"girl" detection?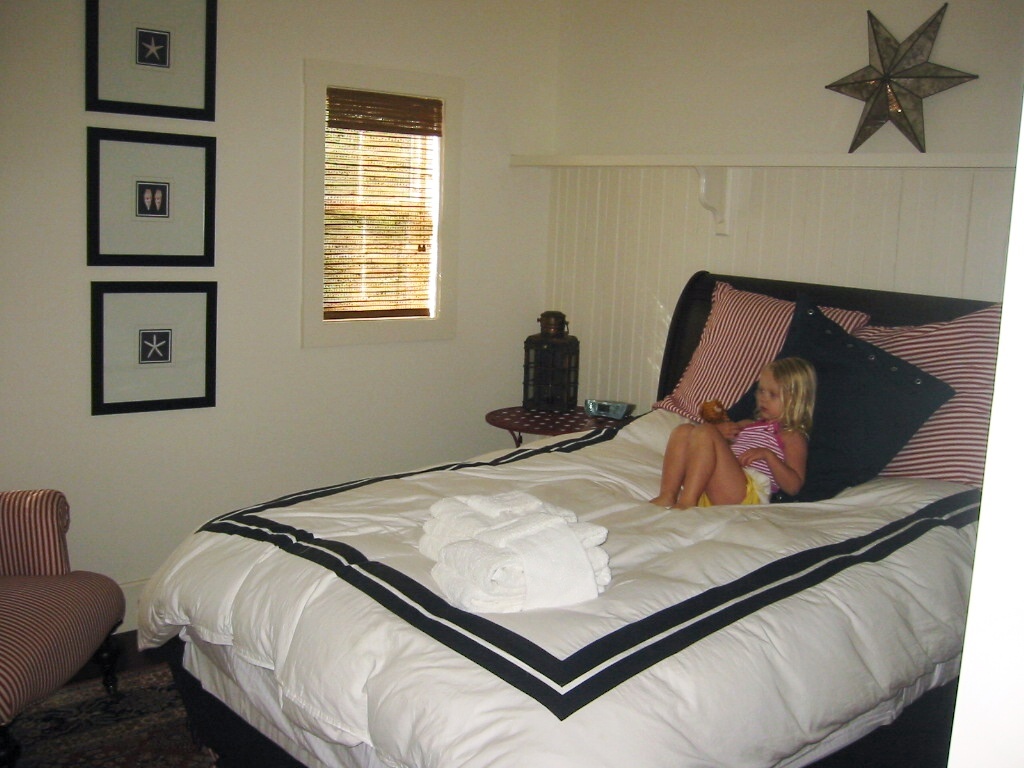
l=656, t=351, r=818, b=508
